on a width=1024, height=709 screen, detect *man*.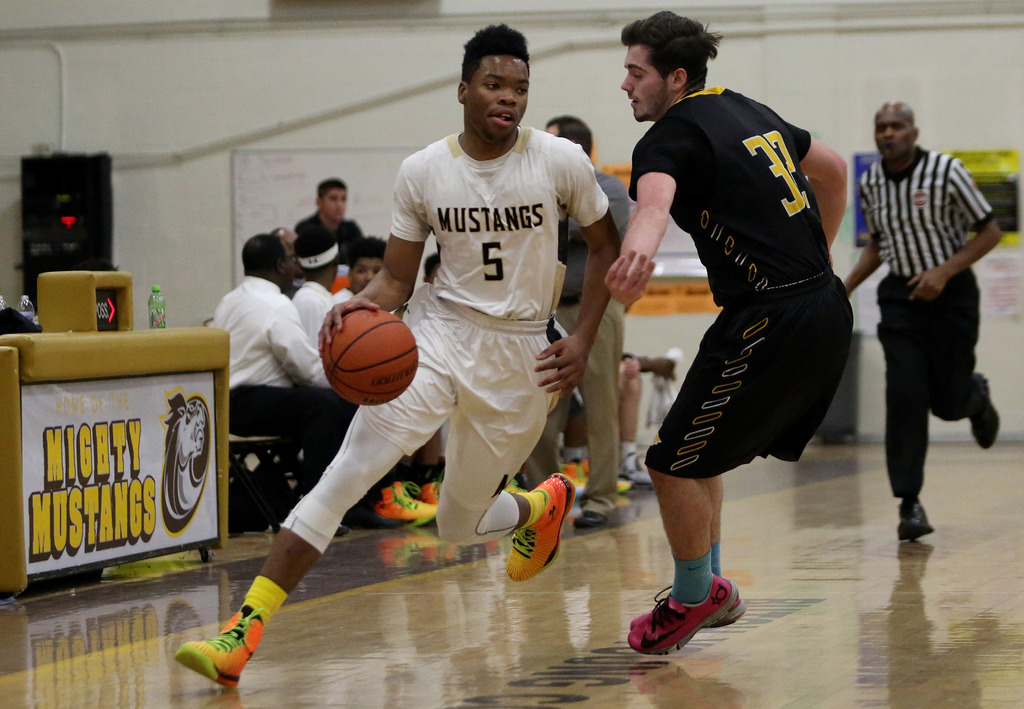
<region>600, 7, 858, 658</region>.
